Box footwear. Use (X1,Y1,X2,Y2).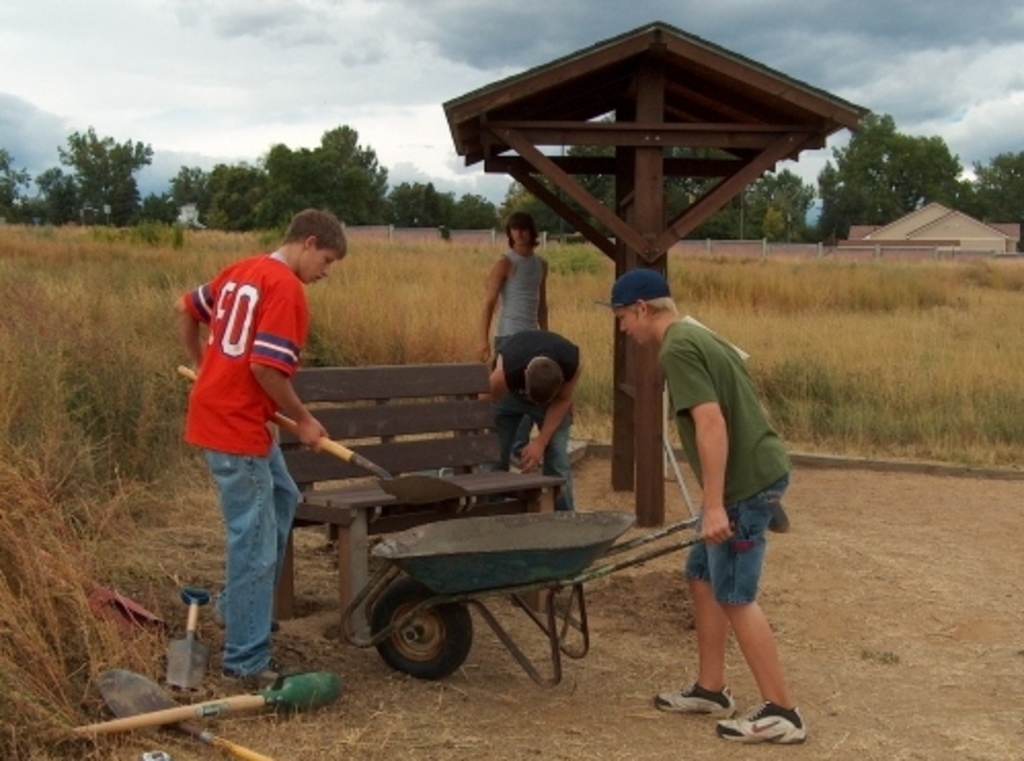
(718,706,804,747).
